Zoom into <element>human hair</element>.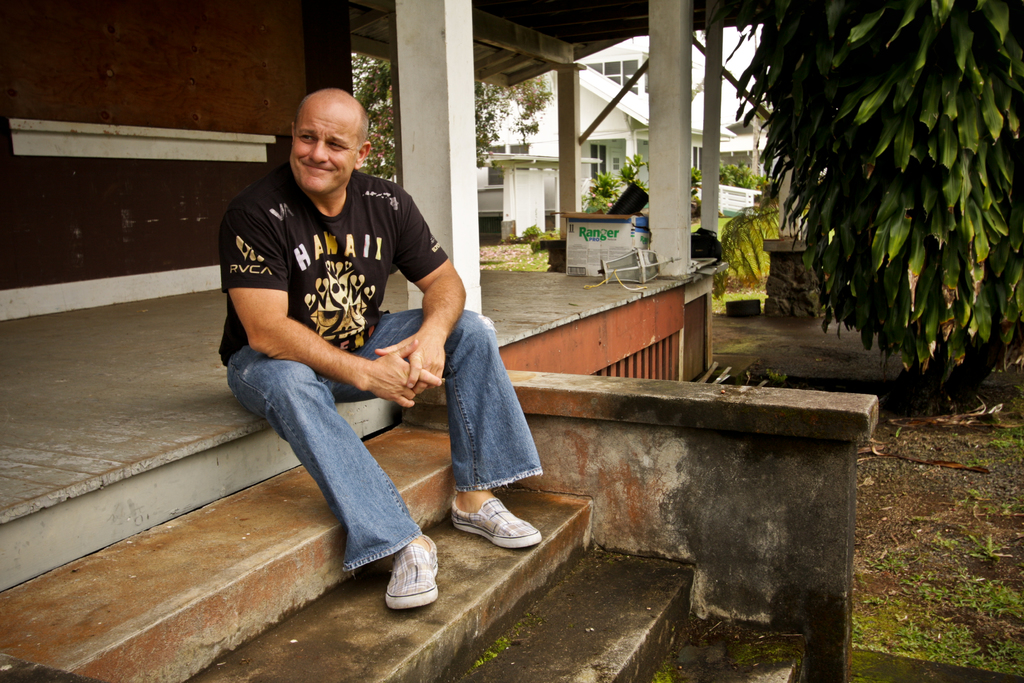
Zoom target: (294, 83, 370, 160).
